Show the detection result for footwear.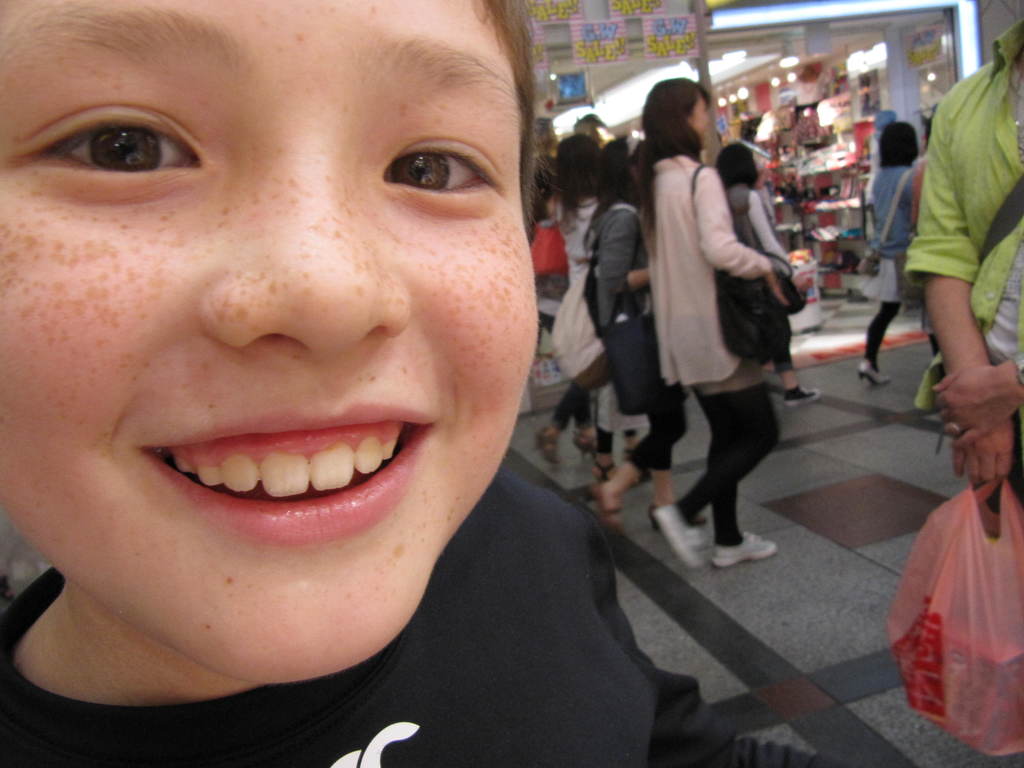
(854,360,899,387).
